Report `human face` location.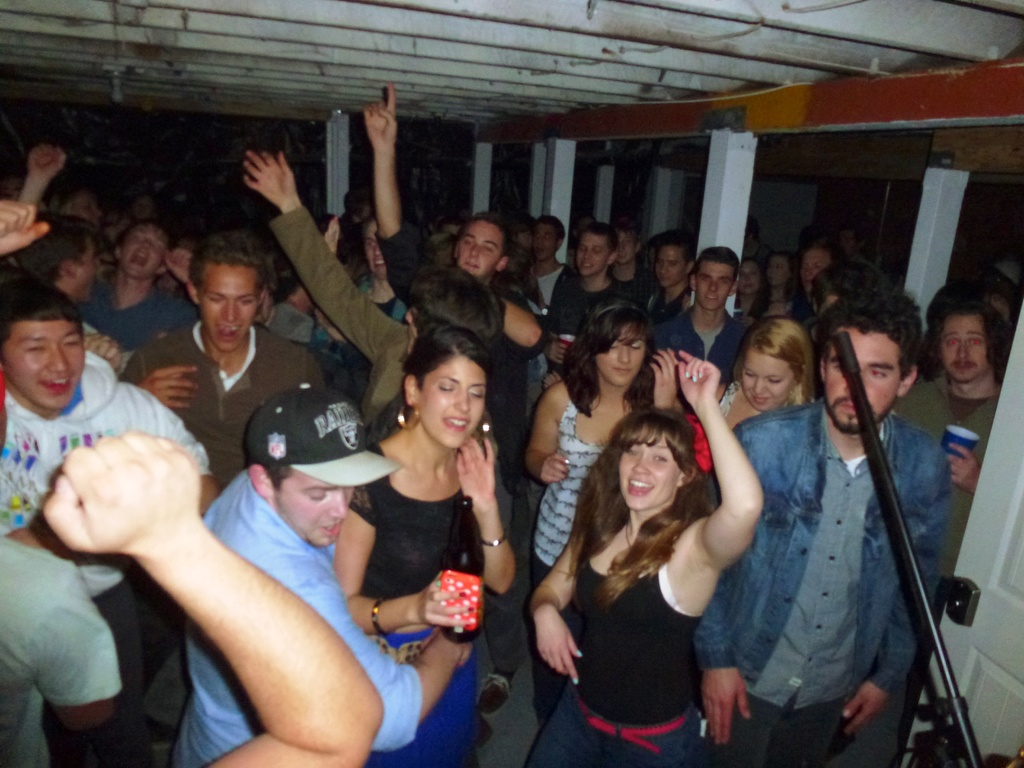
Report: 575/234/612/273.
